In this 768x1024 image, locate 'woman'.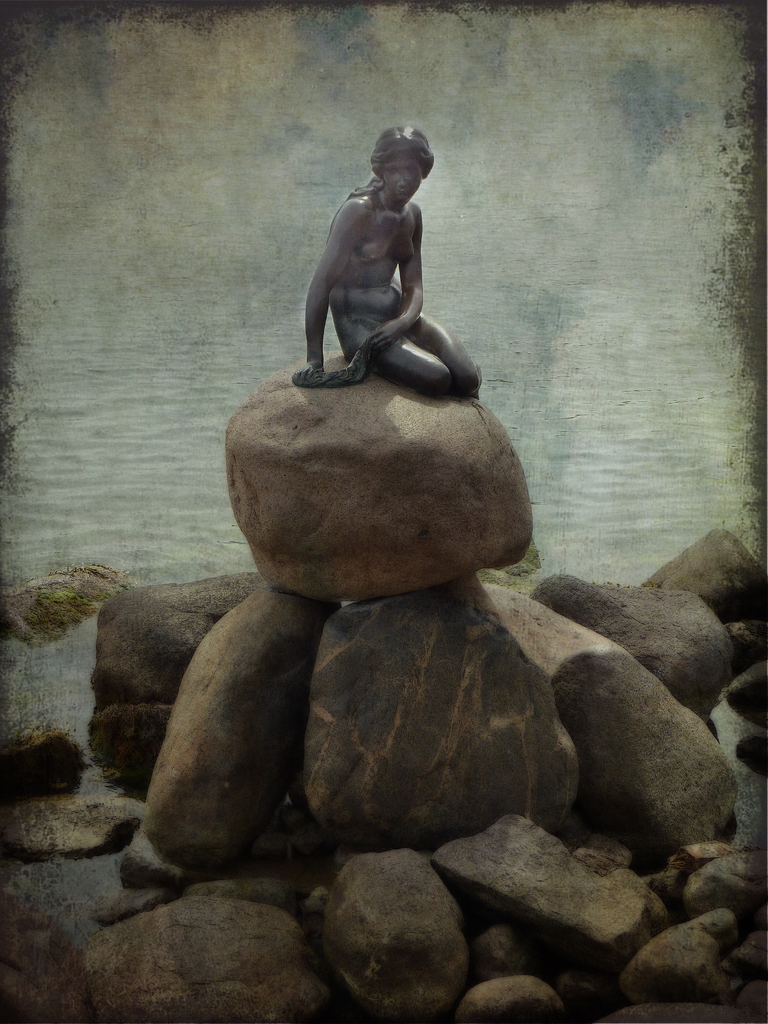
Bounding box: pyautogui.locateOnScreen(283, 88, 506, 419).
